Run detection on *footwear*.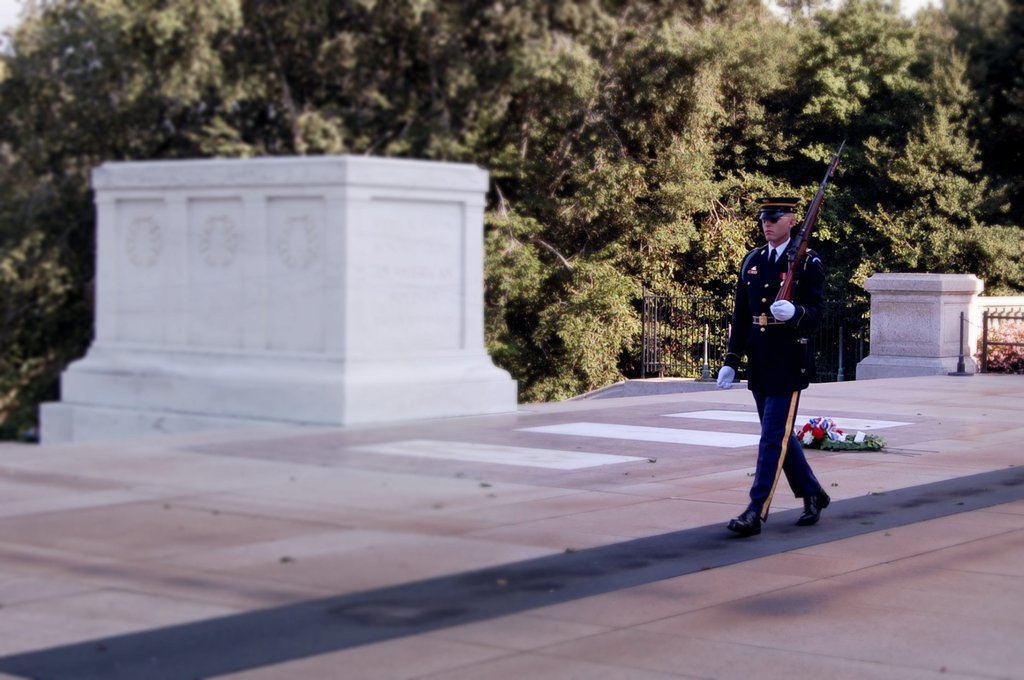
Result: <region>724, 509, 762, 537</region>.
